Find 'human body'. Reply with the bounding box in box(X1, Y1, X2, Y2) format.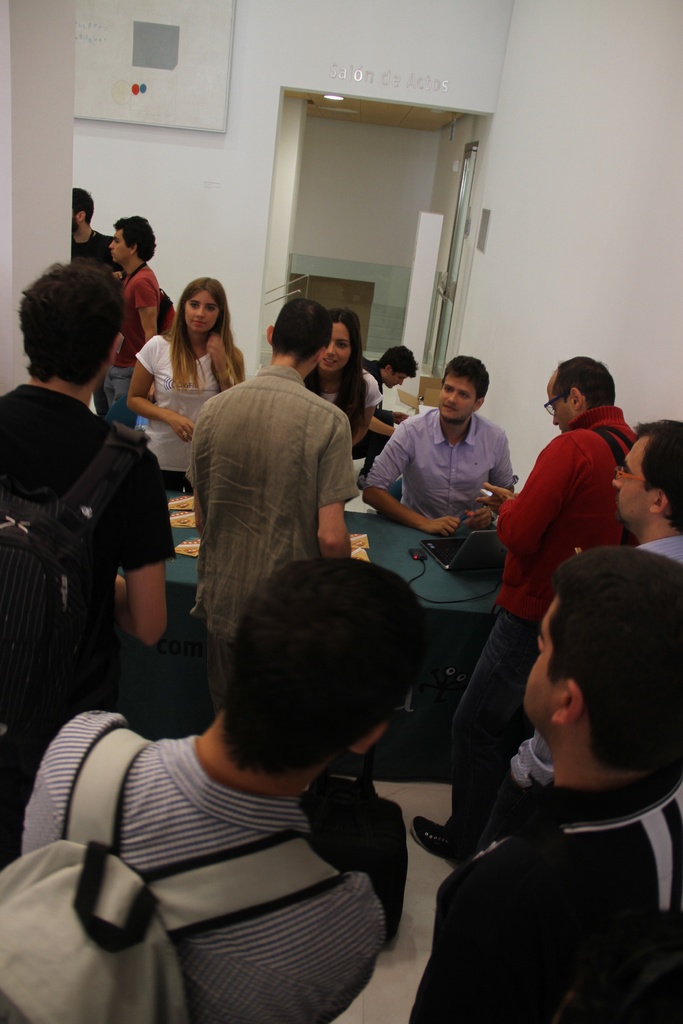
box(145, 318, 370, 675).
